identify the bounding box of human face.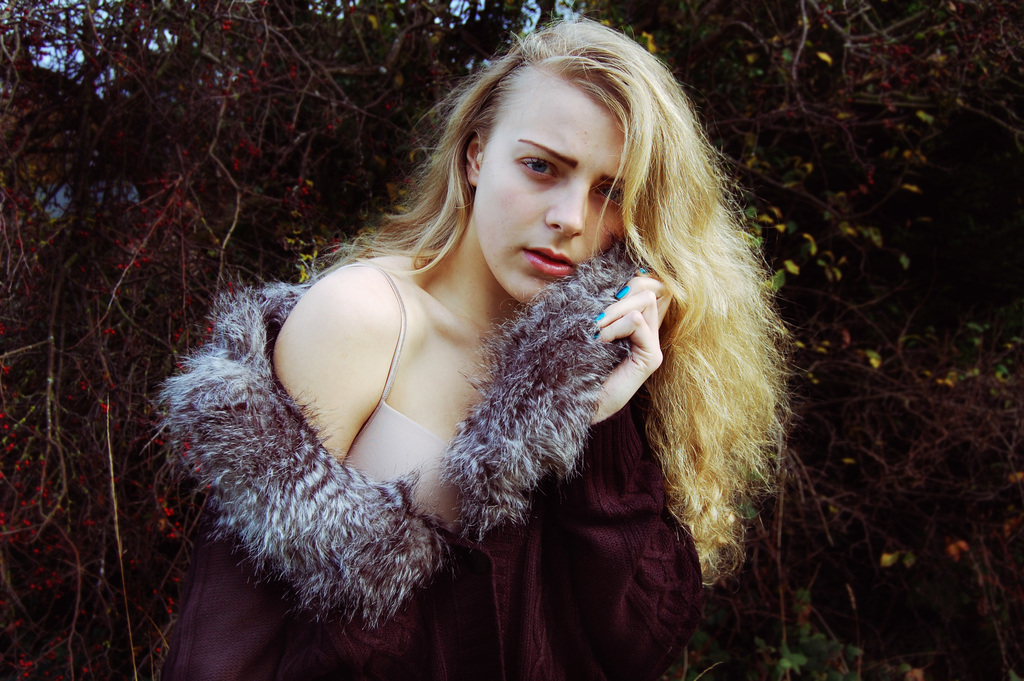
(x1=477, y1=78, x2=625, y2=303).
